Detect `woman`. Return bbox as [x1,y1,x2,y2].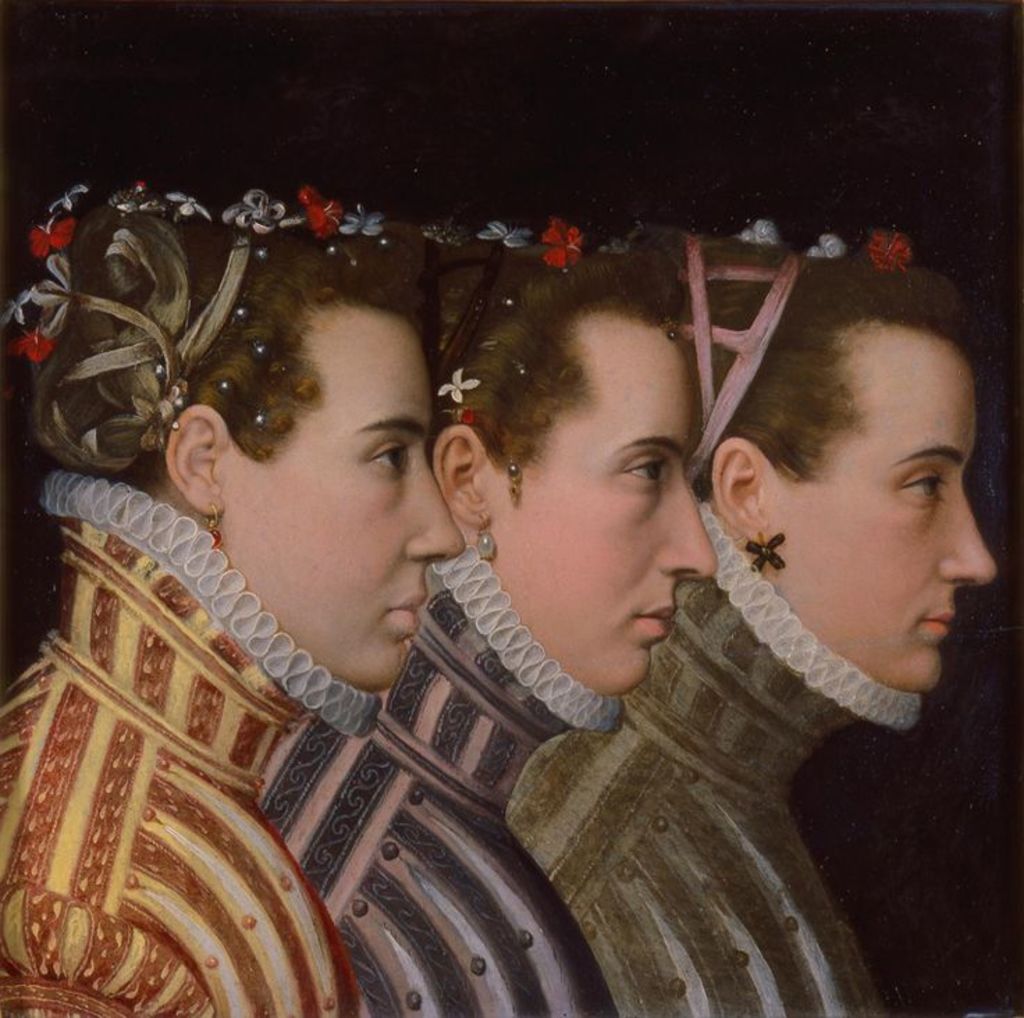
[502,217,993,1017].
